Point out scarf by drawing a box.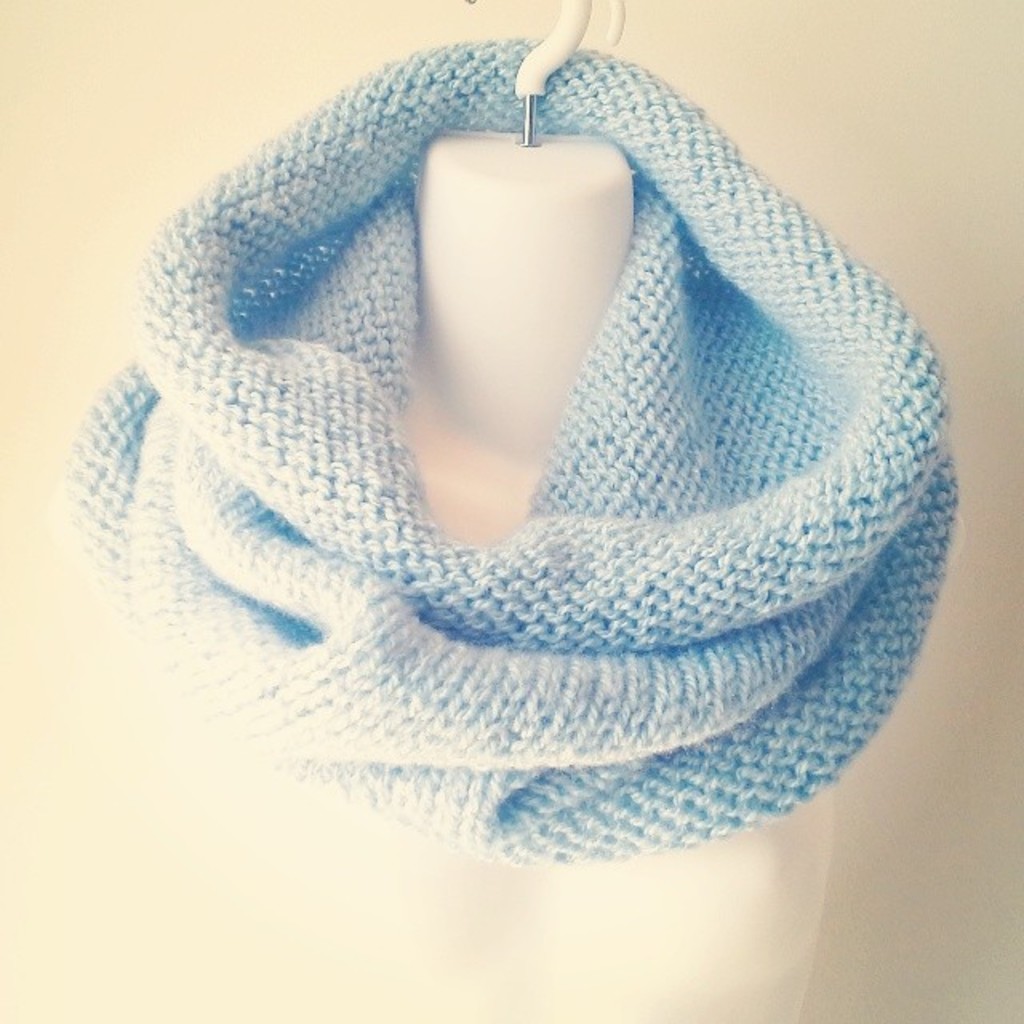
region(53, 37, 962, 864).
